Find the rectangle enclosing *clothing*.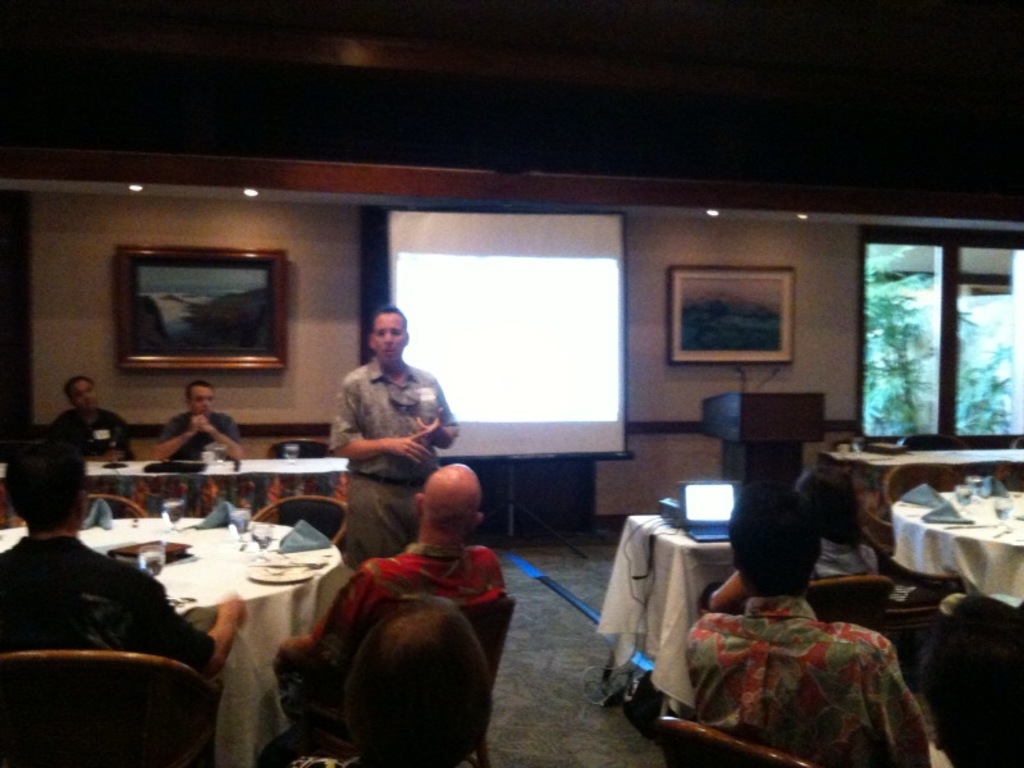
{"left": 339, "top": 461, "right": 431, "bottom": 567}.
